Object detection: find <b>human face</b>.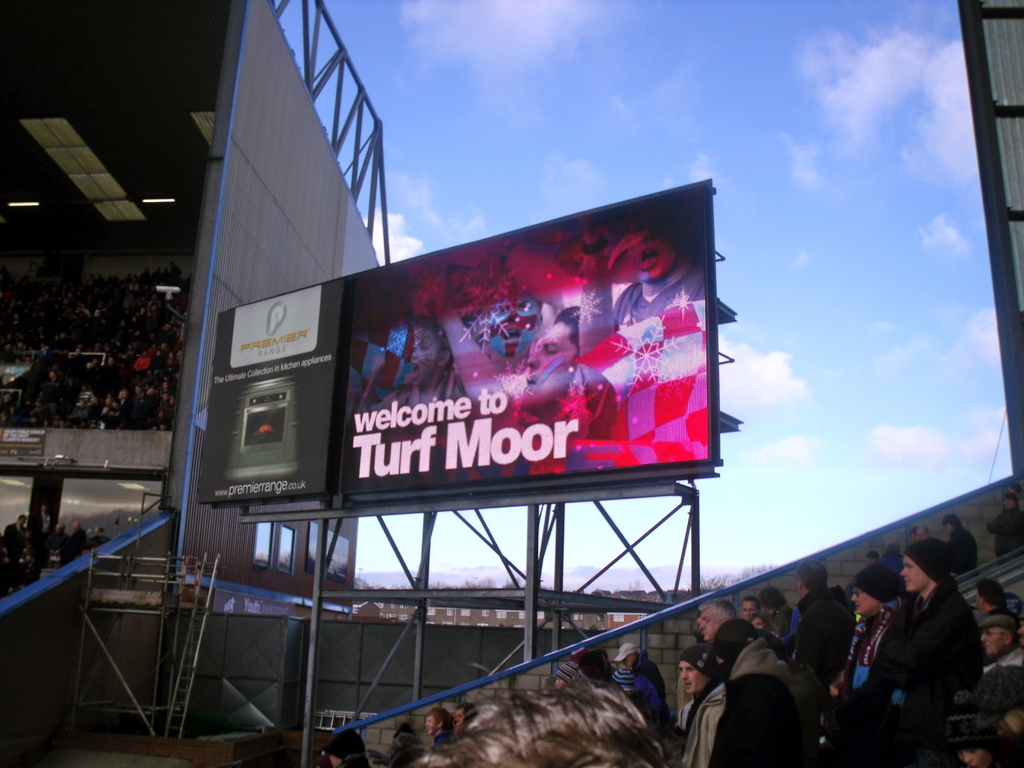
region(700, 612, 724, 642).
